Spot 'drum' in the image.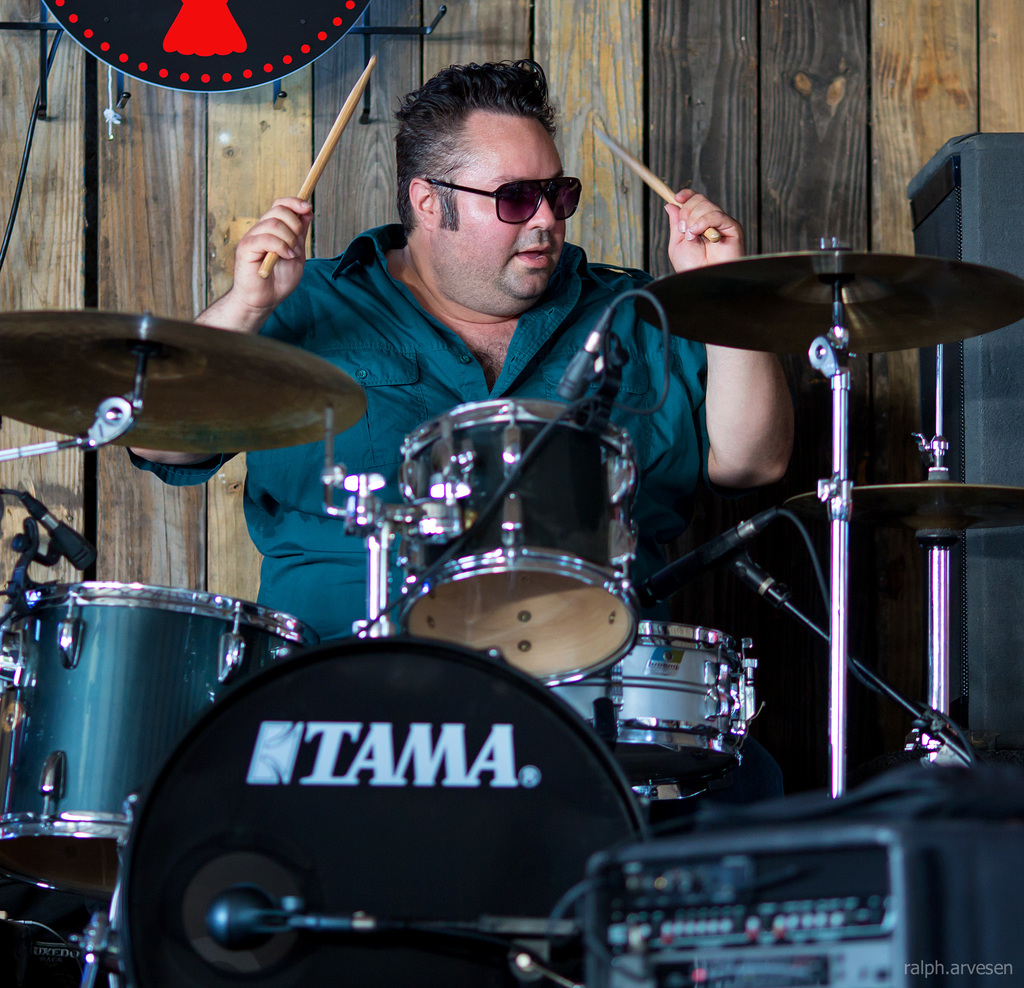
'drum' found at x1=107 y1=629 x2=650 y2=987.
